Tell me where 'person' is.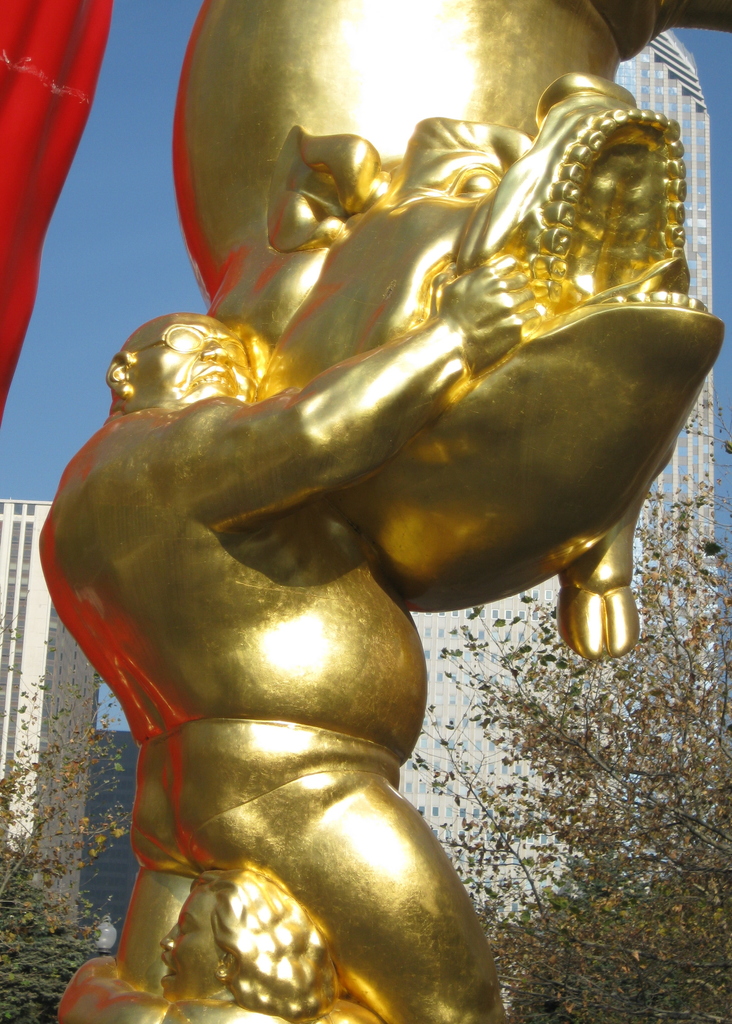
'person' is at <region>29, 307, 545, 1023</region>.
